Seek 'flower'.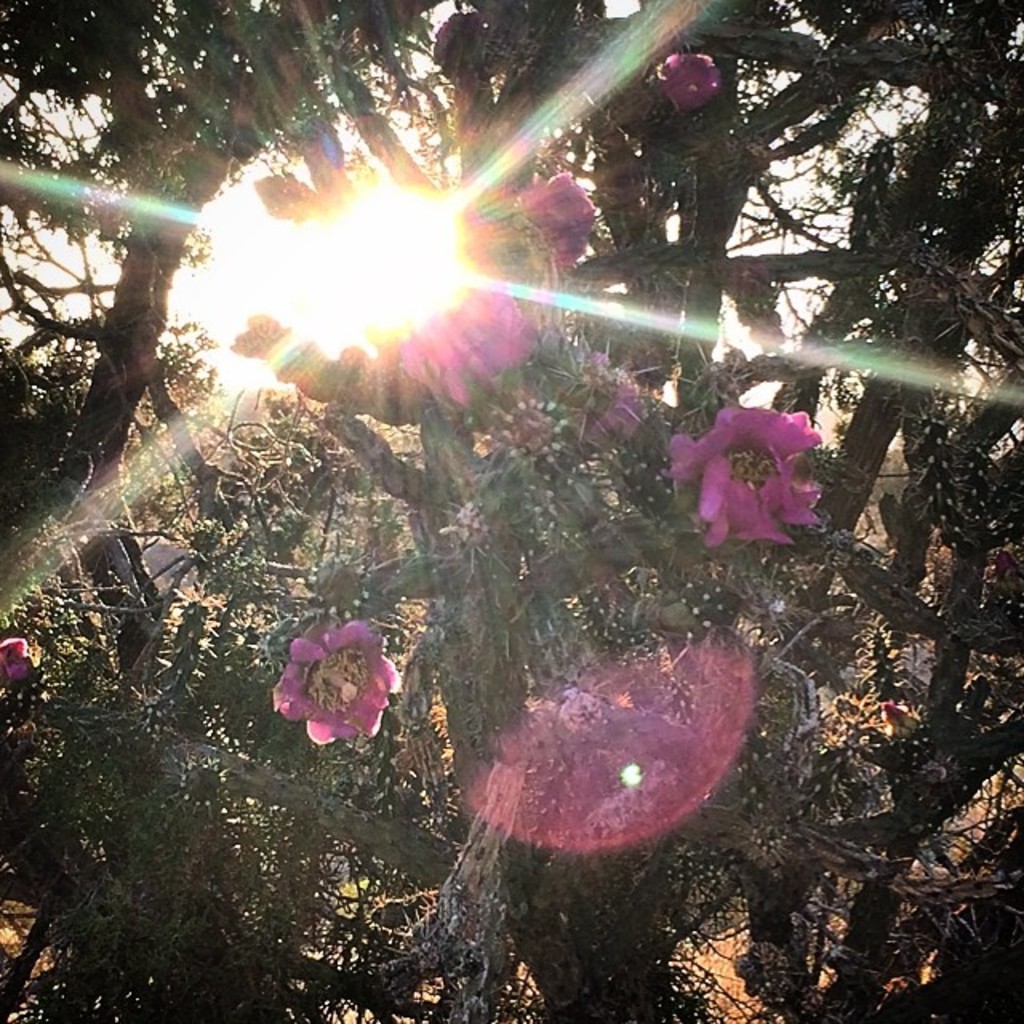
<region>379, 272, 544, 400</region>.
